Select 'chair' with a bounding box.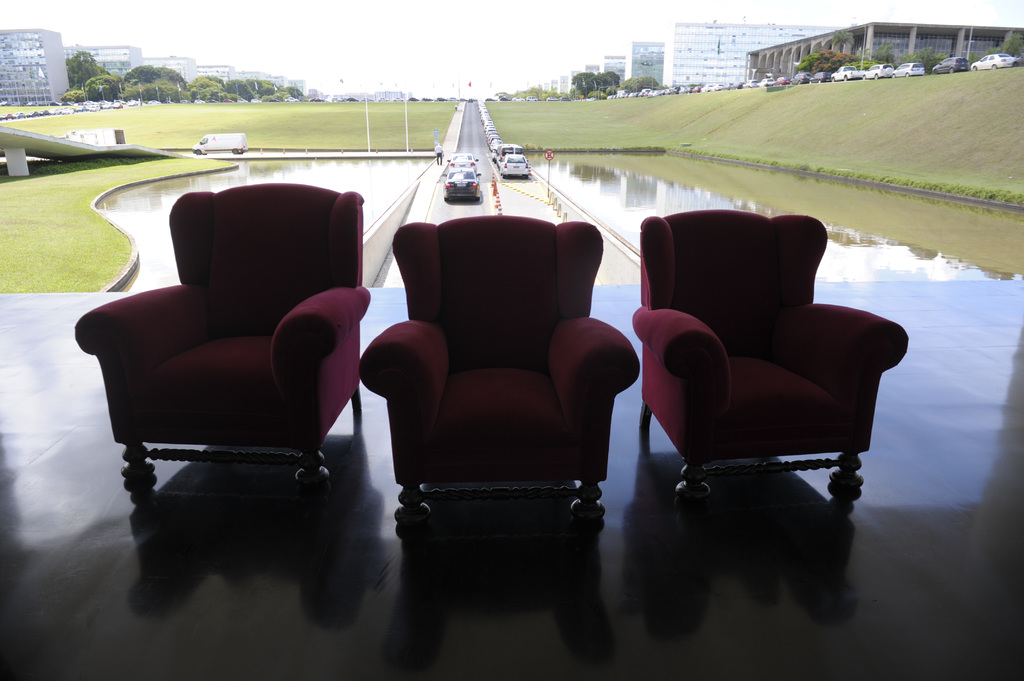
bbox=[68, 178, 377, 498].
